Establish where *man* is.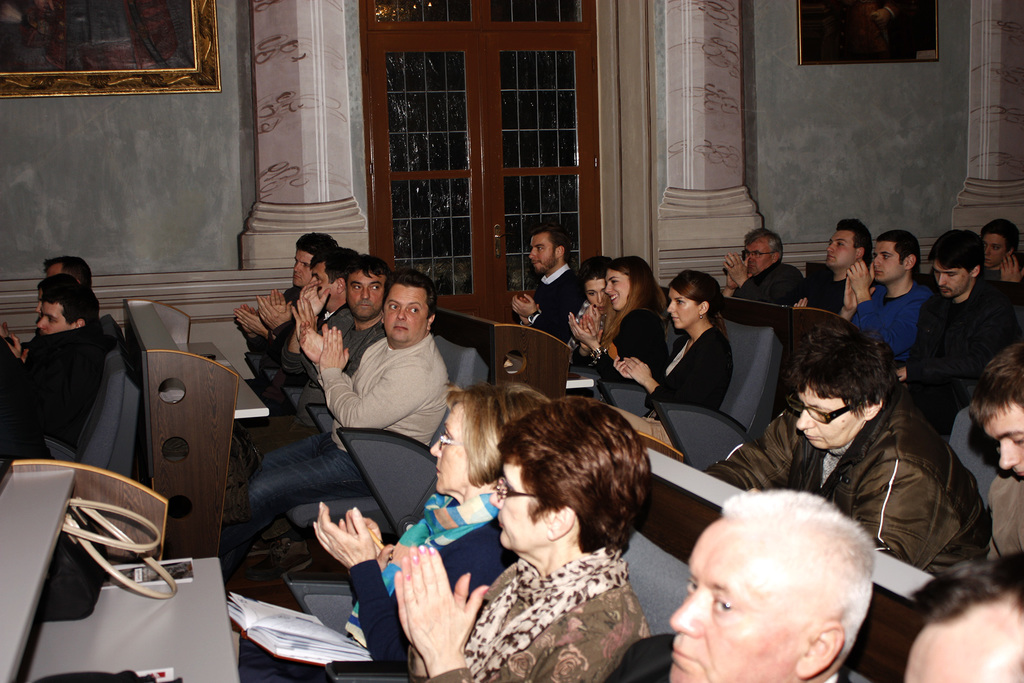
Established at (x1=916, y1=234, x2=1015, y2=424).
